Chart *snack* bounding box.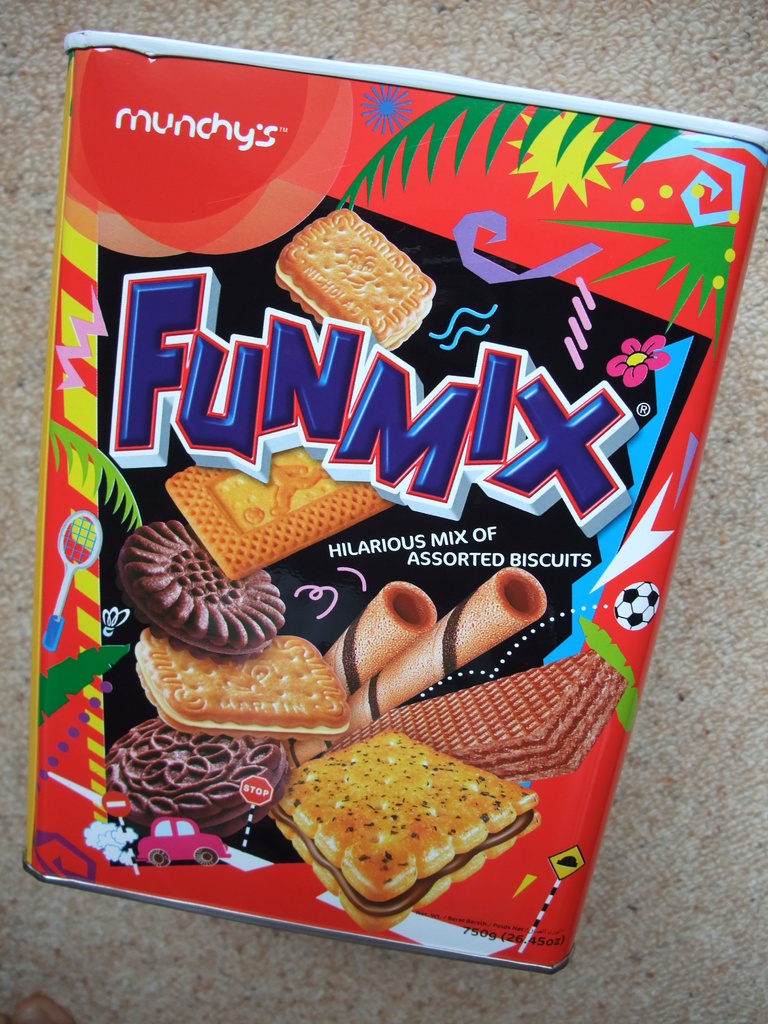
Charted: crop(273, 211, 441, 355).
